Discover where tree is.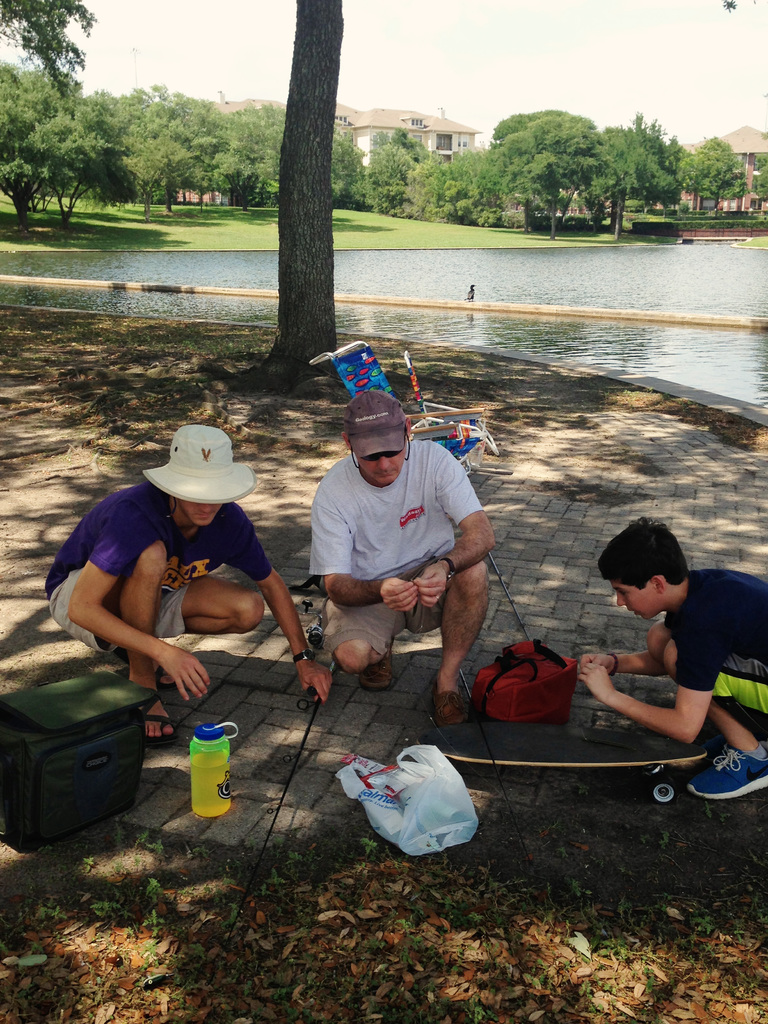
Discovered at {"x1": 0, "y1": 0, "x2": 88, "y2": 109}.
